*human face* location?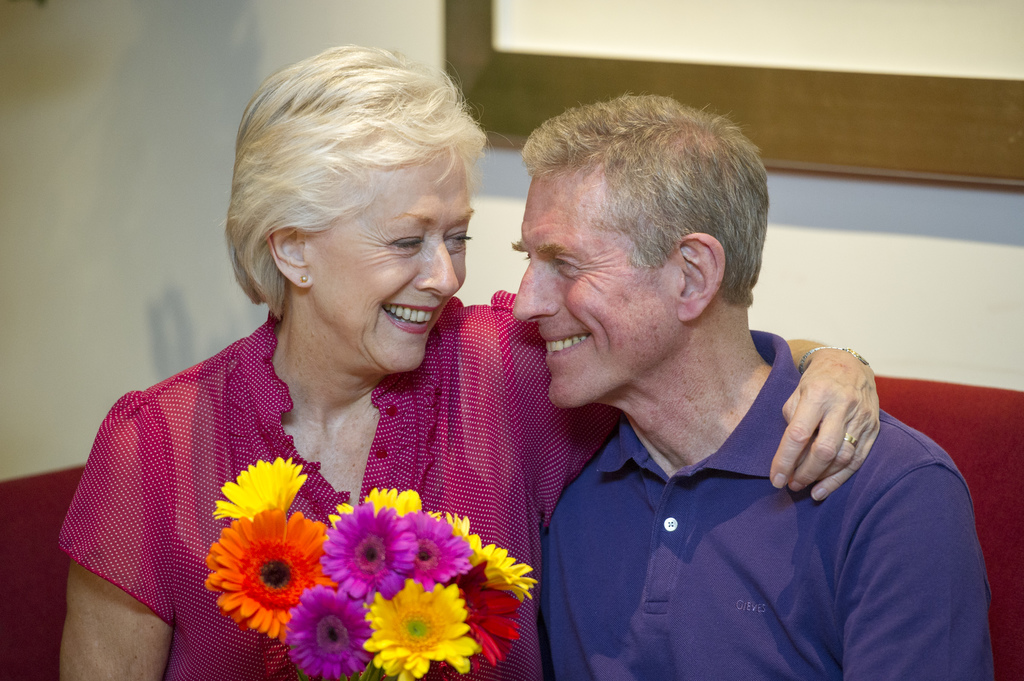
(518,157,685,407)
